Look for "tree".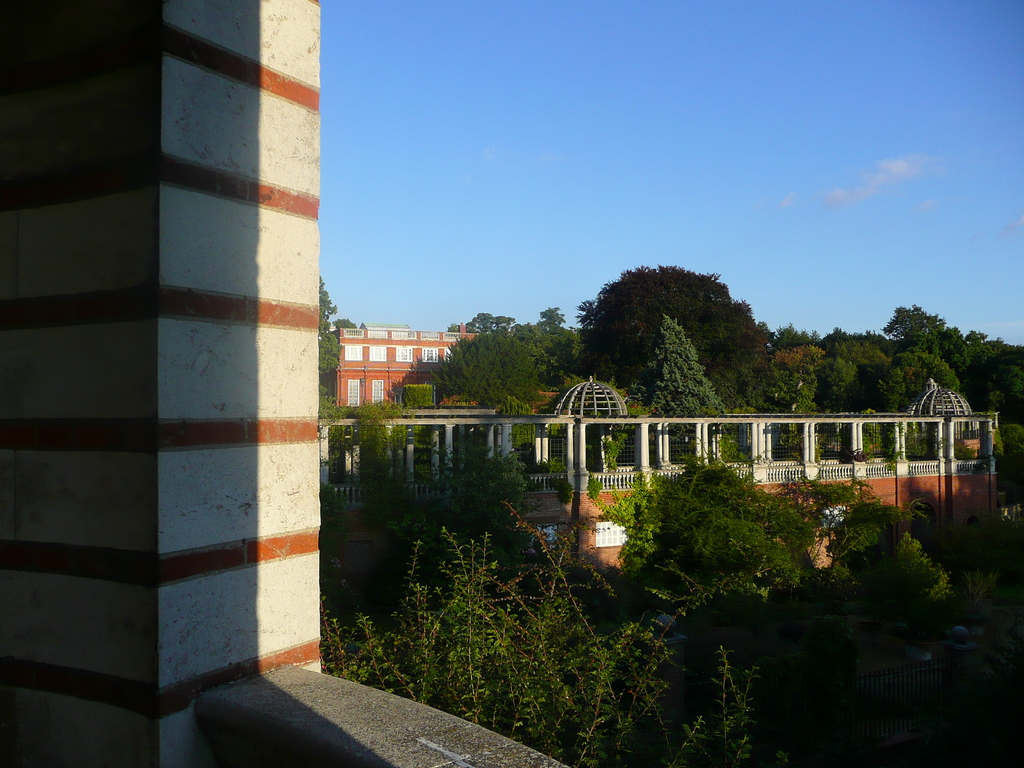
Found: (568, 292, 599, 339).
